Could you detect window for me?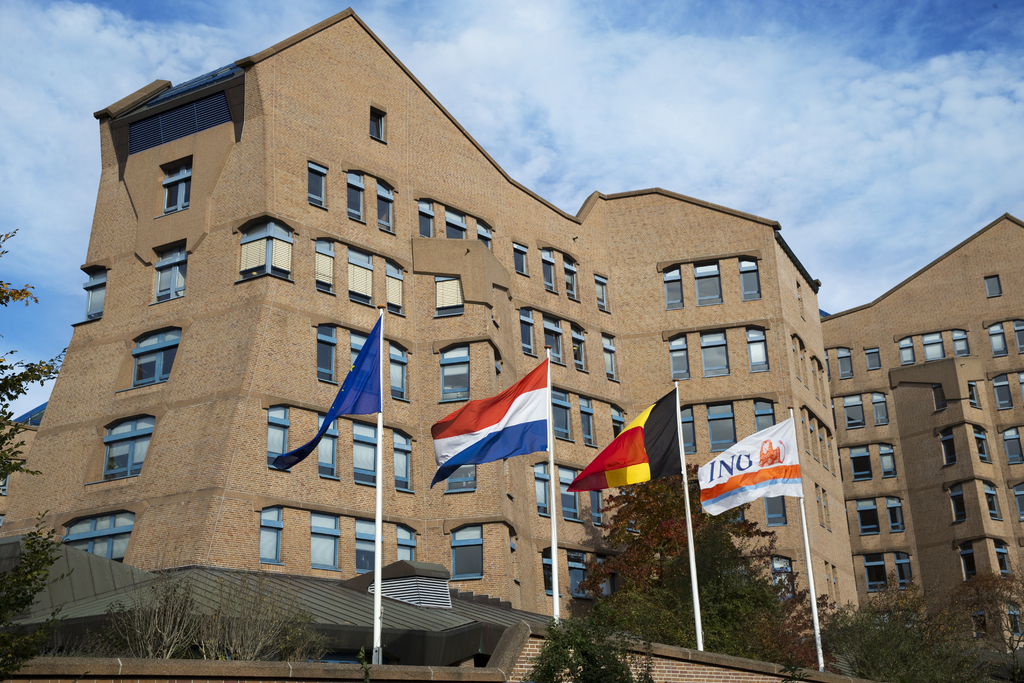
Detection result: rect(800, 409, 839, 472).
